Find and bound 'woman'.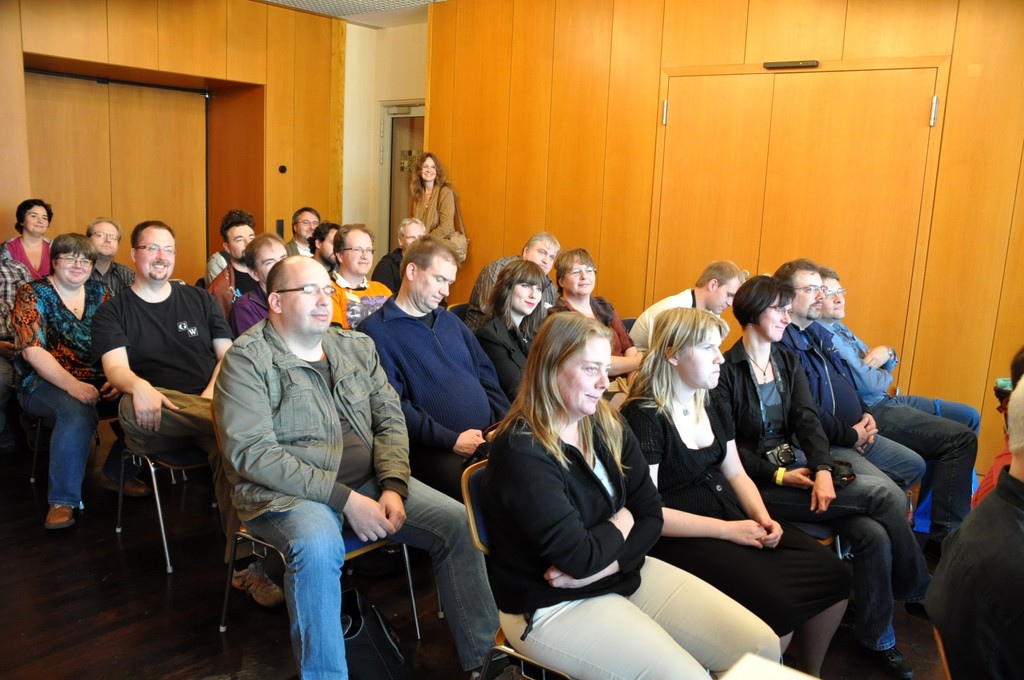
Bound: (left=408, top=147, right=458, bottom=254).
